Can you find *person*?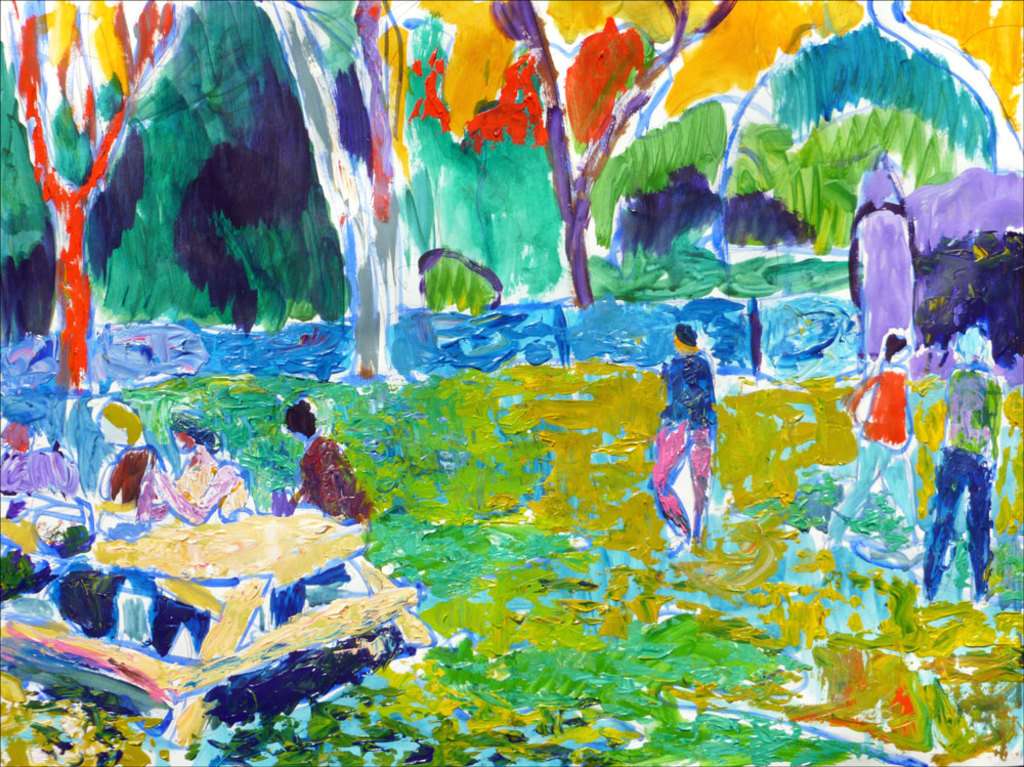
Yes, bounding box: {"x1": 931, "y1": 321, "x2": 996, "y2": 608}.
